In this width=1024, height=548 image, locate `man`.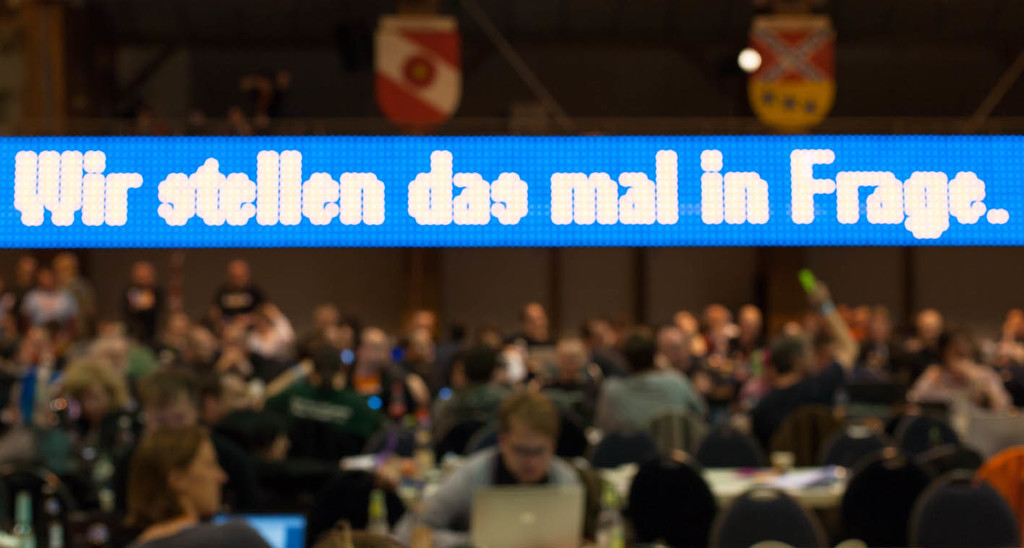
Bounding box: [595,336,706,451].
